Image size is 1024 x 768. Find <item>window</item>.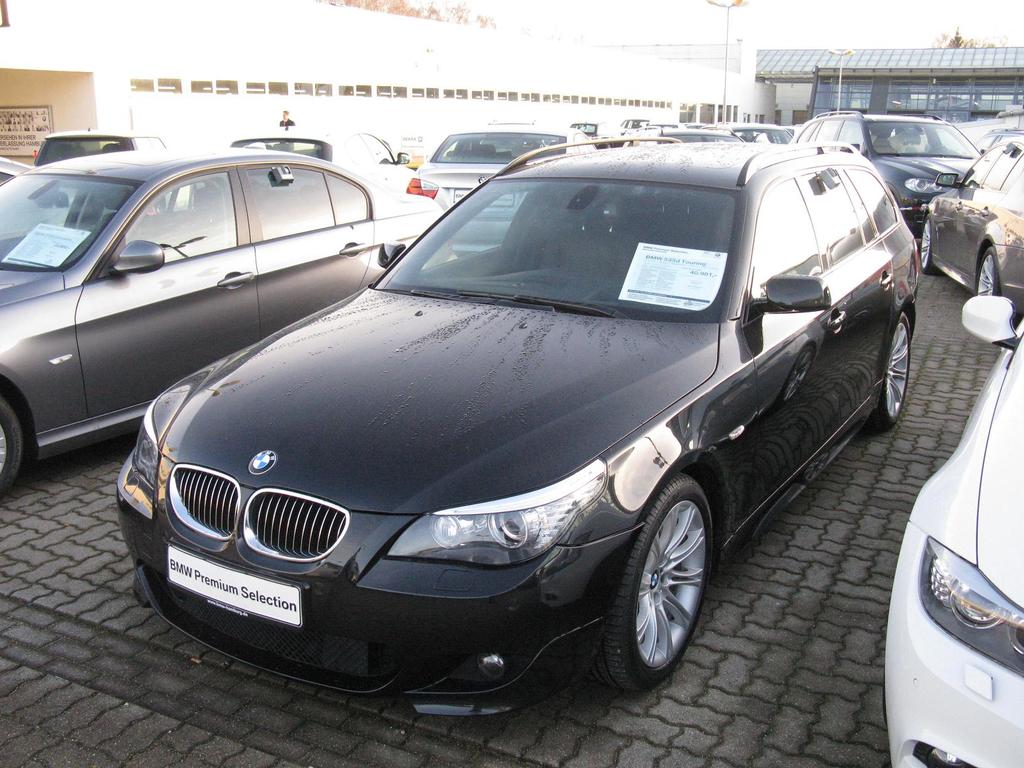
Rect(847, 172, 908, 236).
